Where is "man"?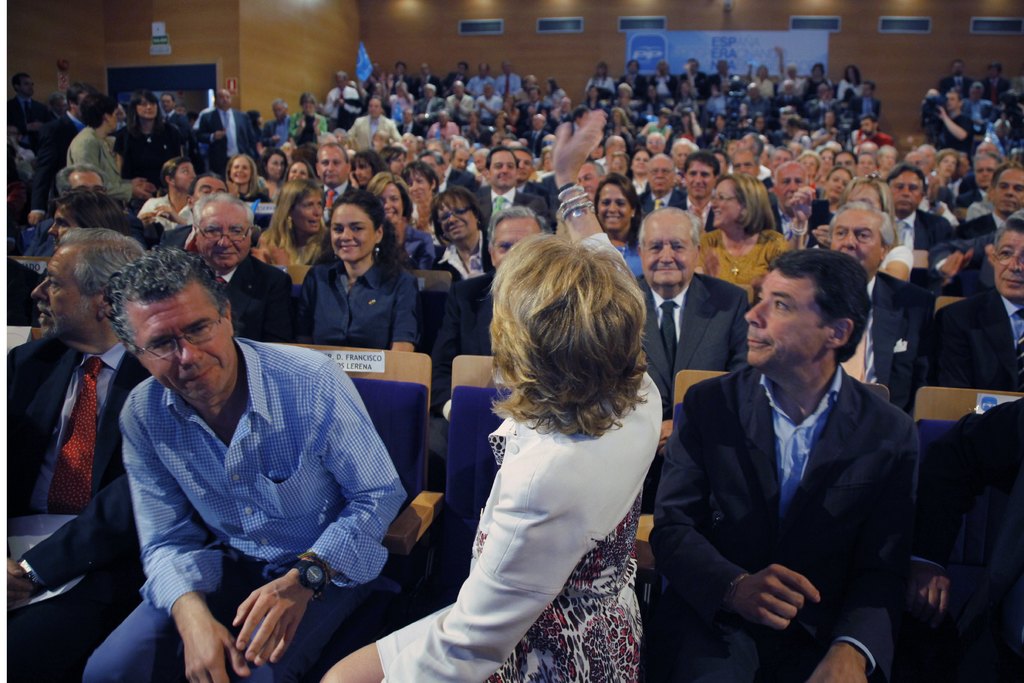
{"x1": 348, "y1": 94, "x2": 403, "y2": 151}.
